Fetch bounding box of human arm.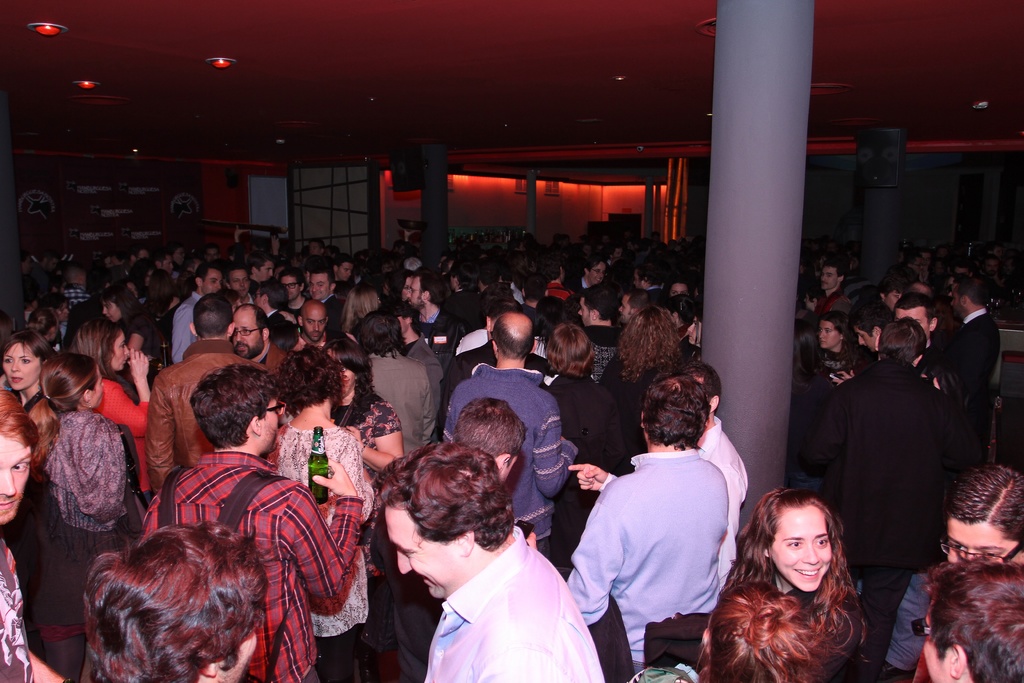
Bbox: [x1=788, y1=384, x2=854, y2=491].
